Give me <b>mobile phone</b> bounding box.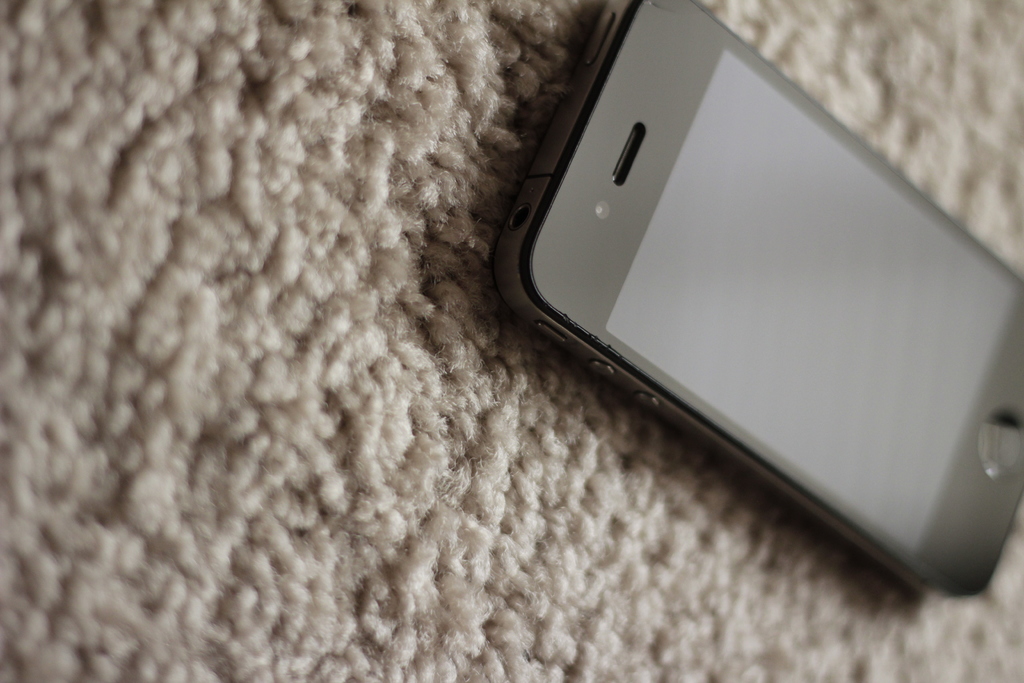
select_region(488, 8, 1023, 610).
